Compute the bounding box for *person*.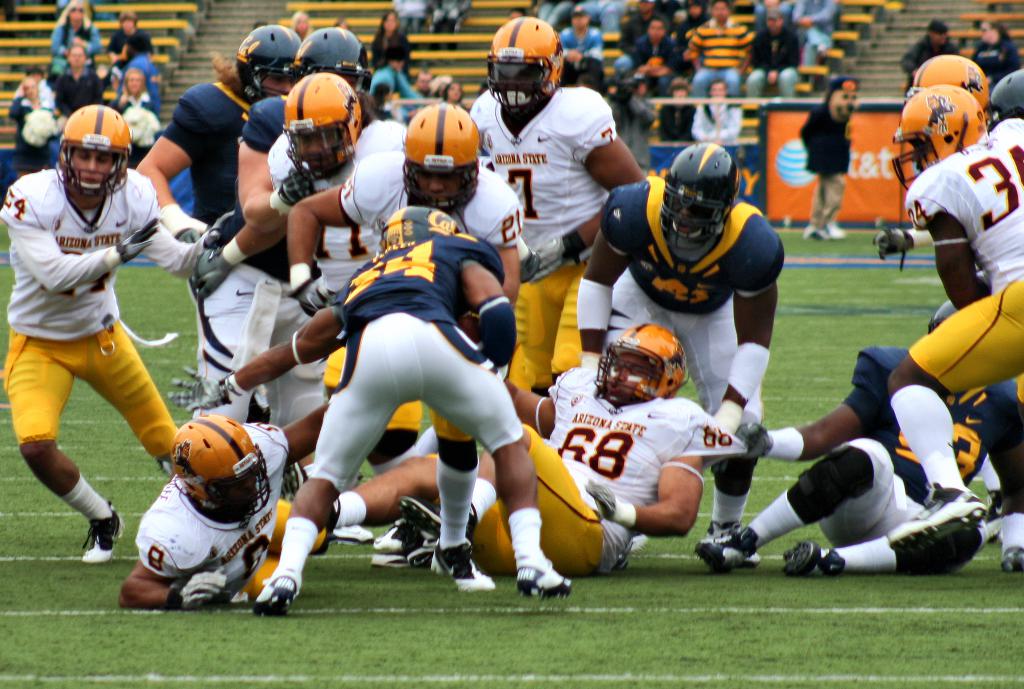
368:8:410:69.
